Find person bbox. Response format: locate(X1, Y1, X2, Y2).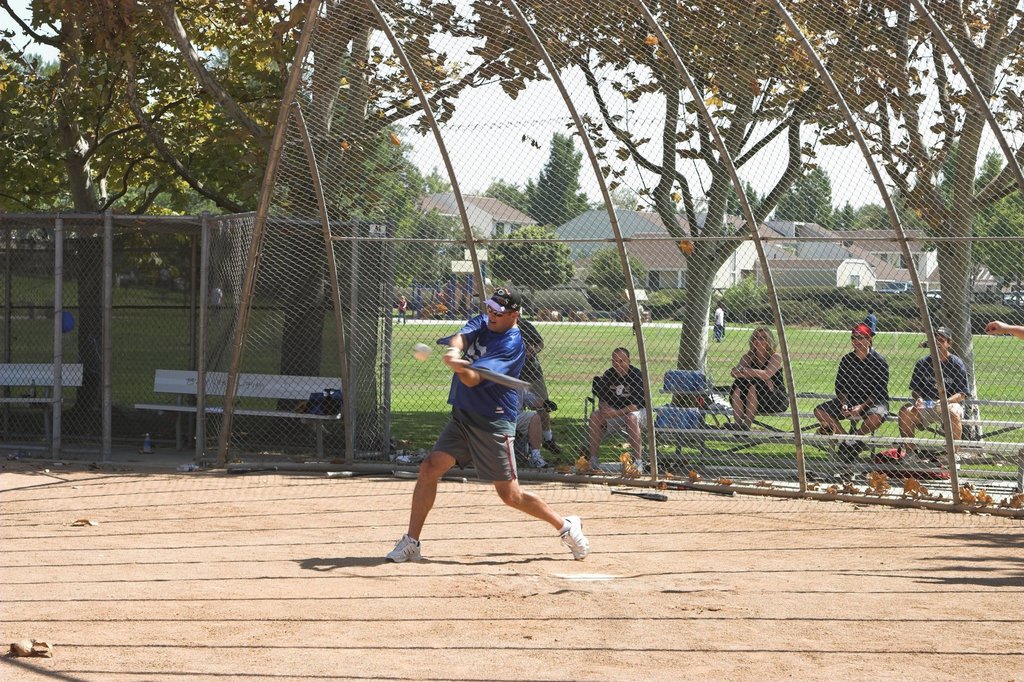
locate(632, 299, 648, 337).
